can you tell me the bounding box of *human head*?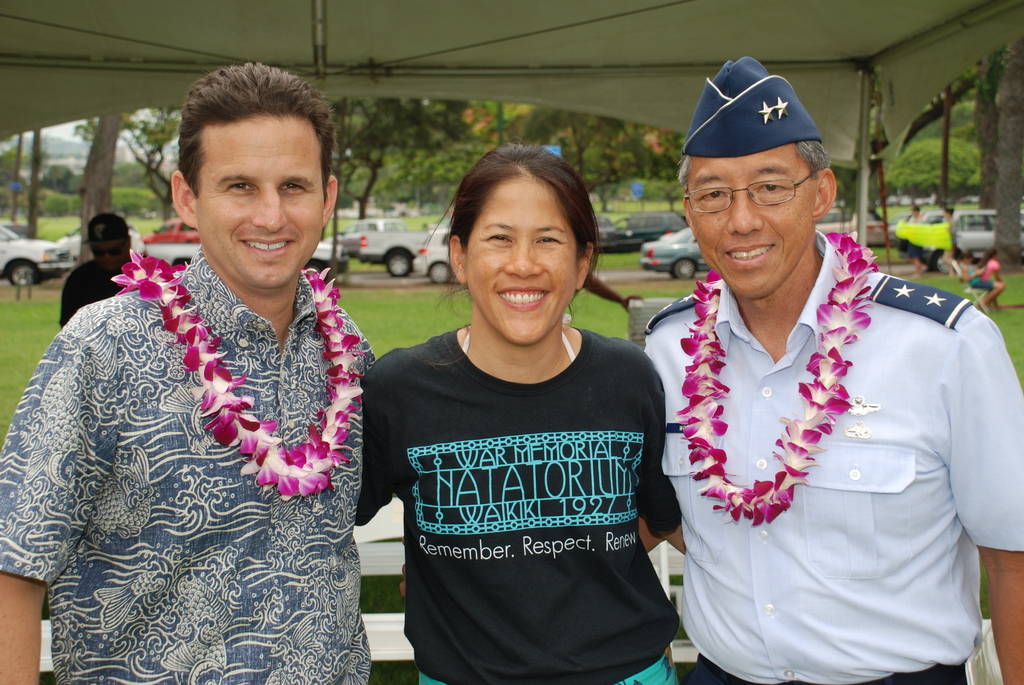
{"x1": 74, "y1": 214, "x2": 134, "y2": 273}.
